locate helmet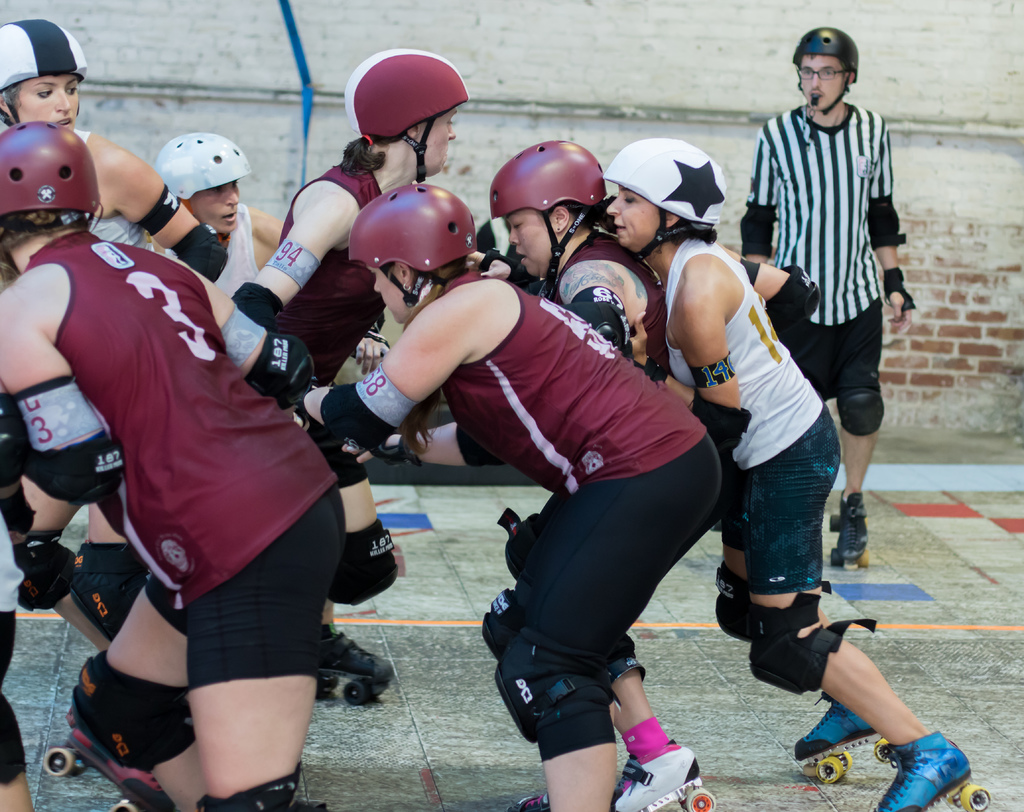
604/141/721/286
